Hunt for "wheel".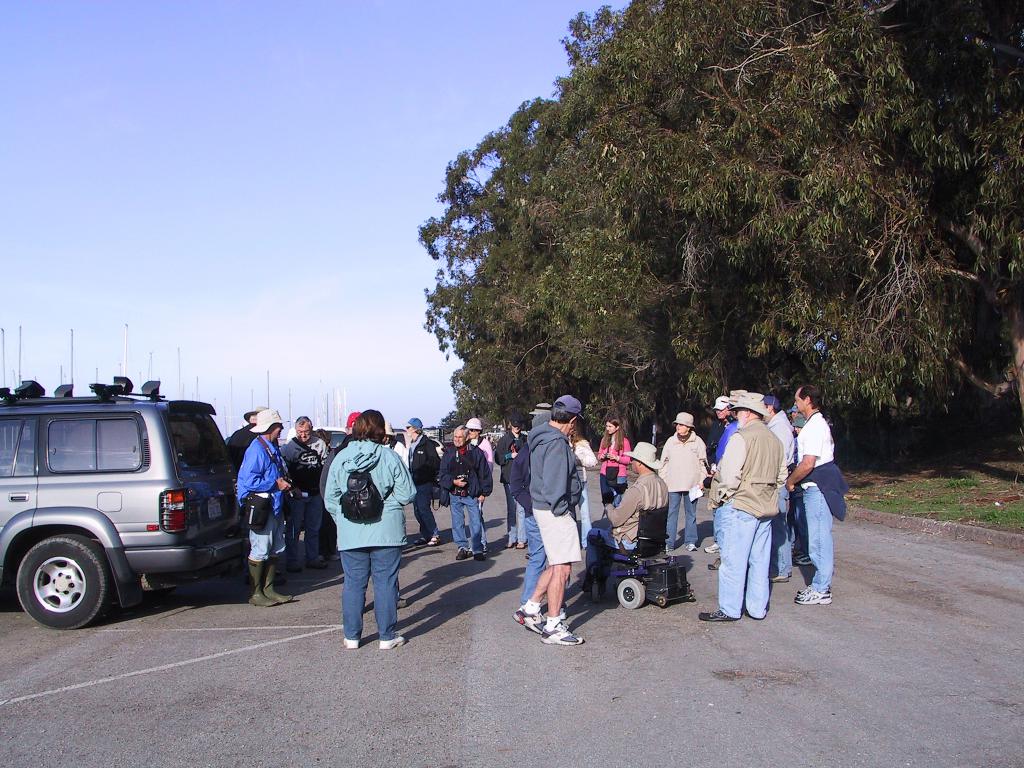
Hunted down at <box>612,578,649,612</box>.
